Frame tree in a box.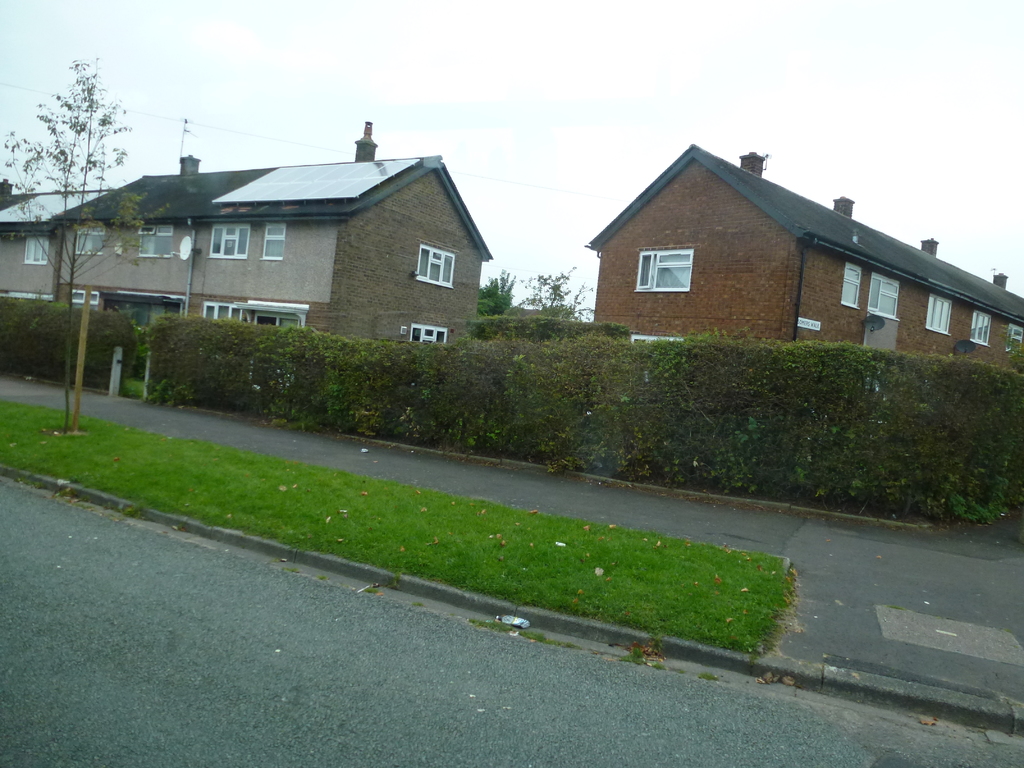
BBox(520, 266, 594, 323).
